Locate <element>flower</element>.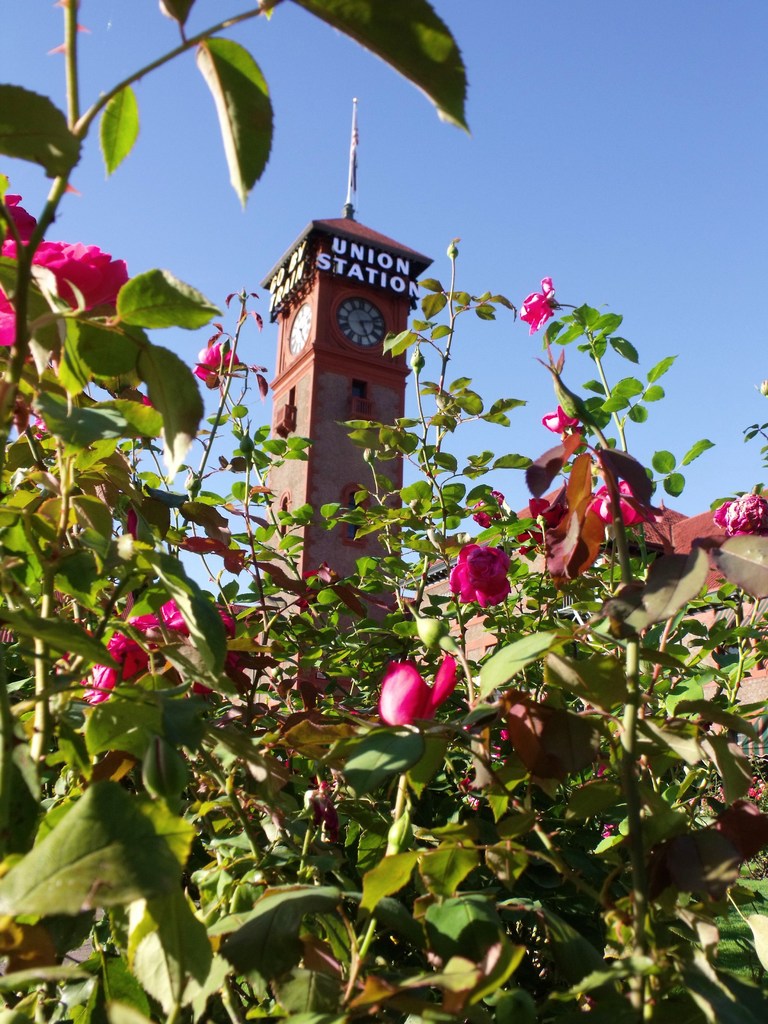
Bounding box: <region>710, 491, 767, 533</region>.
